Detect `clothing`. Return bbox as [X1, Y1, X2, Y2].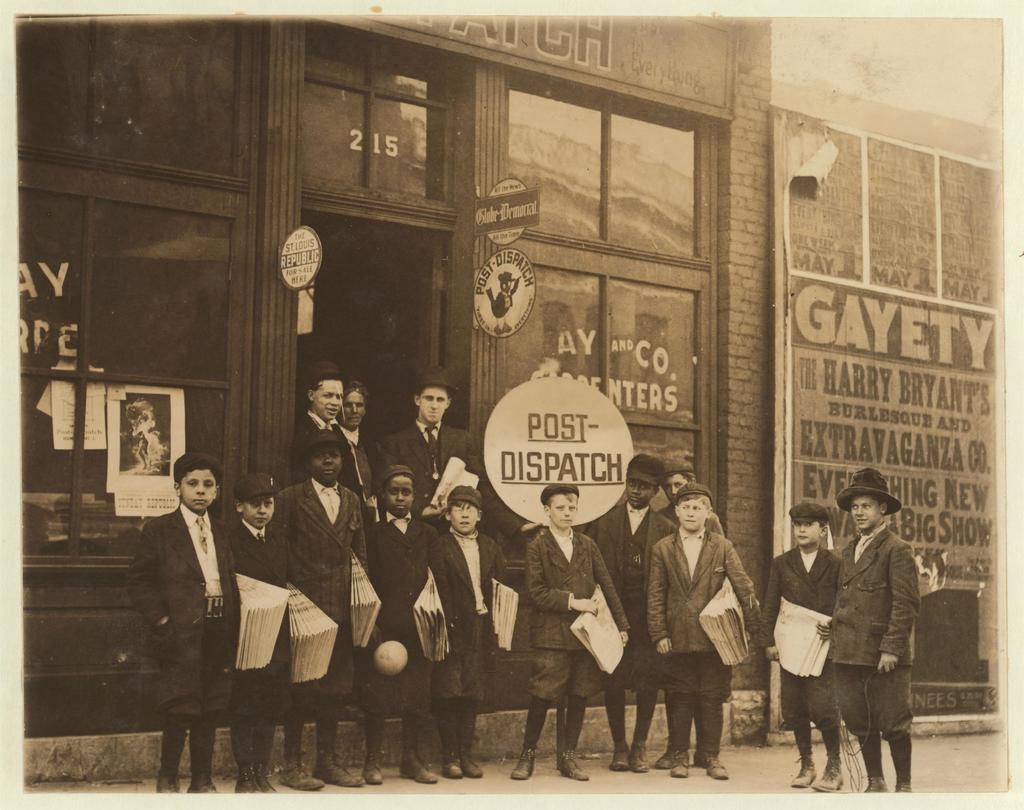
[588, 498, 671, 696].
